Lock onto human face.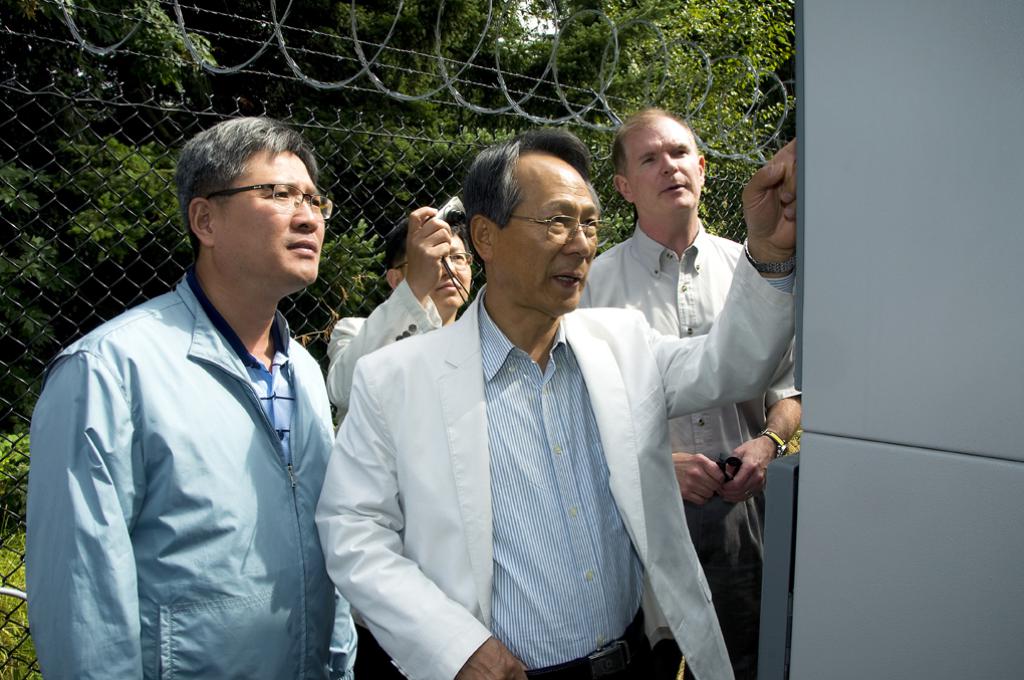
Locked: BBox(404, 234, 472, 306).
